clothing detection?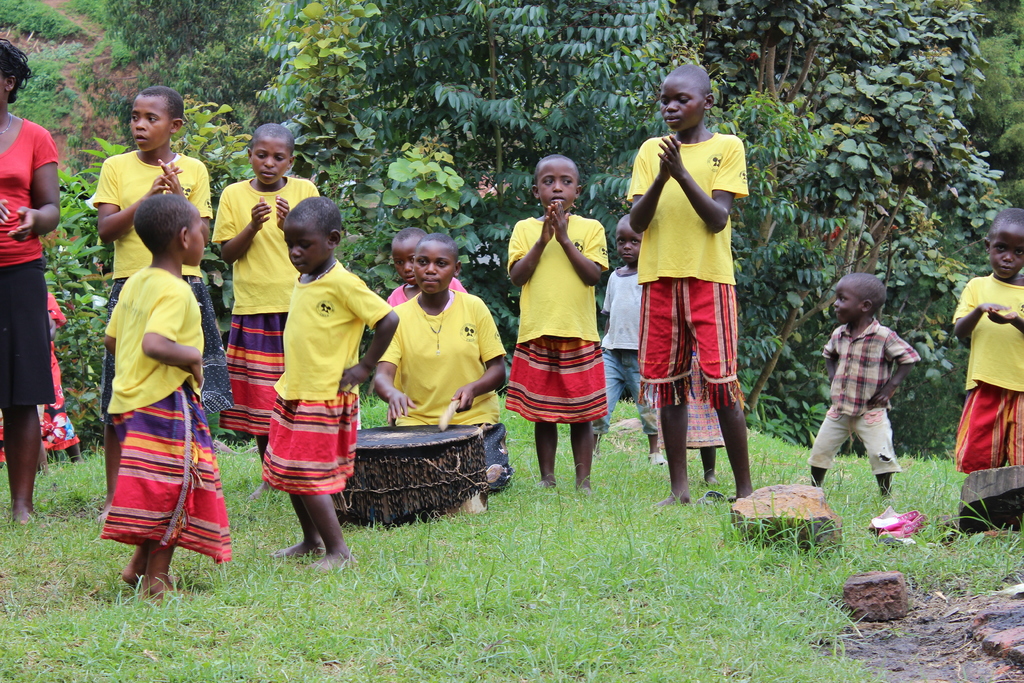
x1=583, y1=270, x2=678, y2=449
